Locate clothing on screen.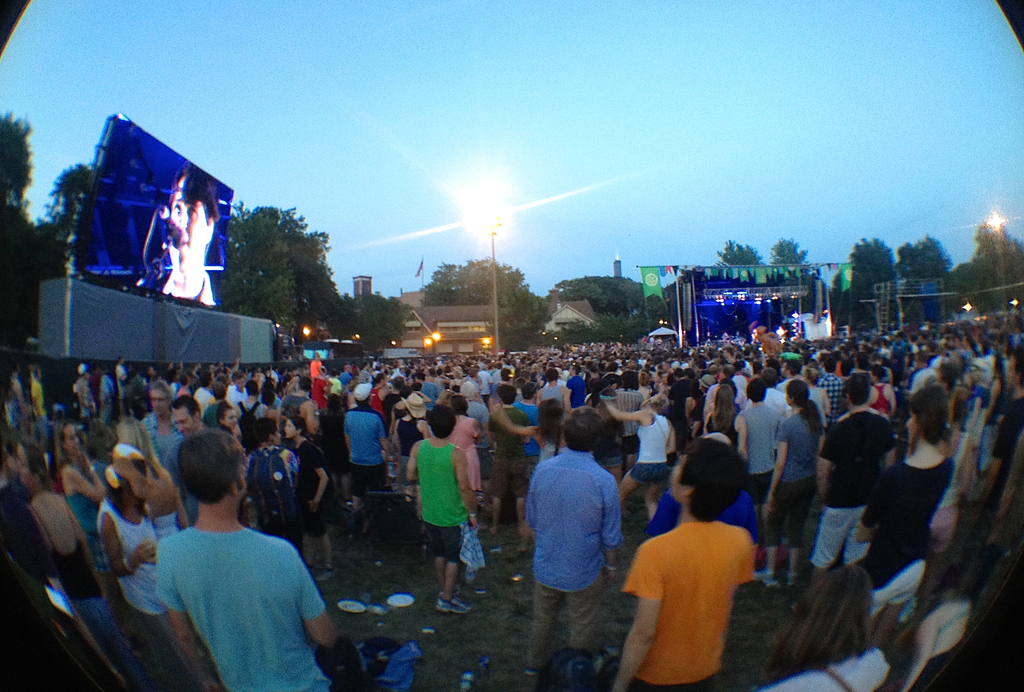
On screen at bbox(861, 456, 956, 588).
